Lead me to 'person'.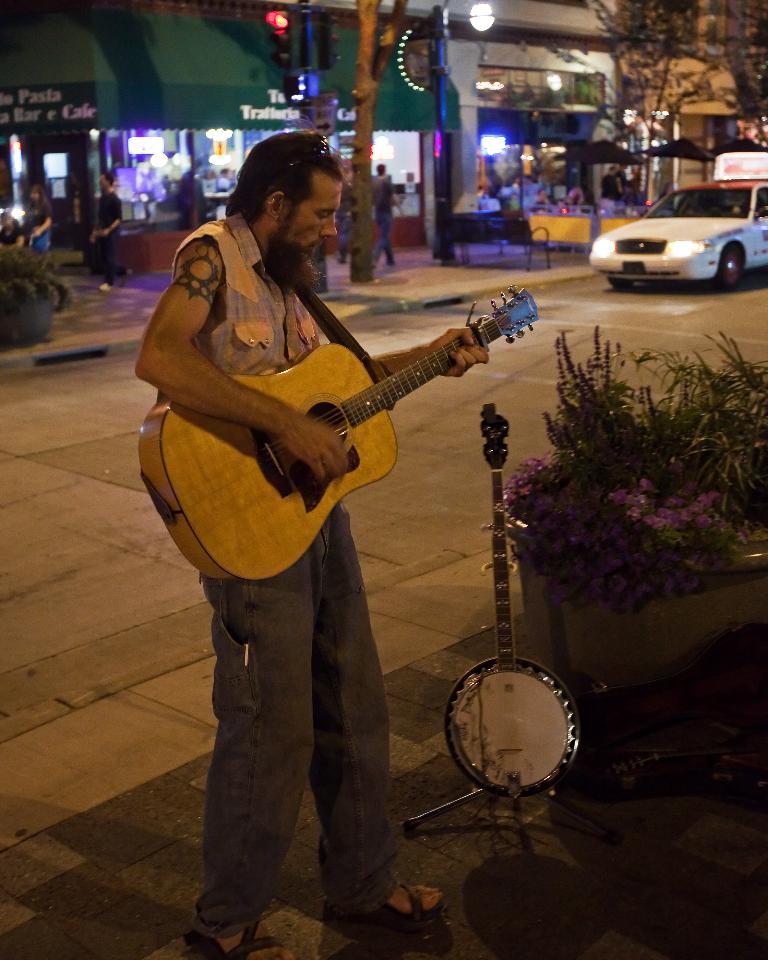
Lead to (529, 188, 553, 211).
